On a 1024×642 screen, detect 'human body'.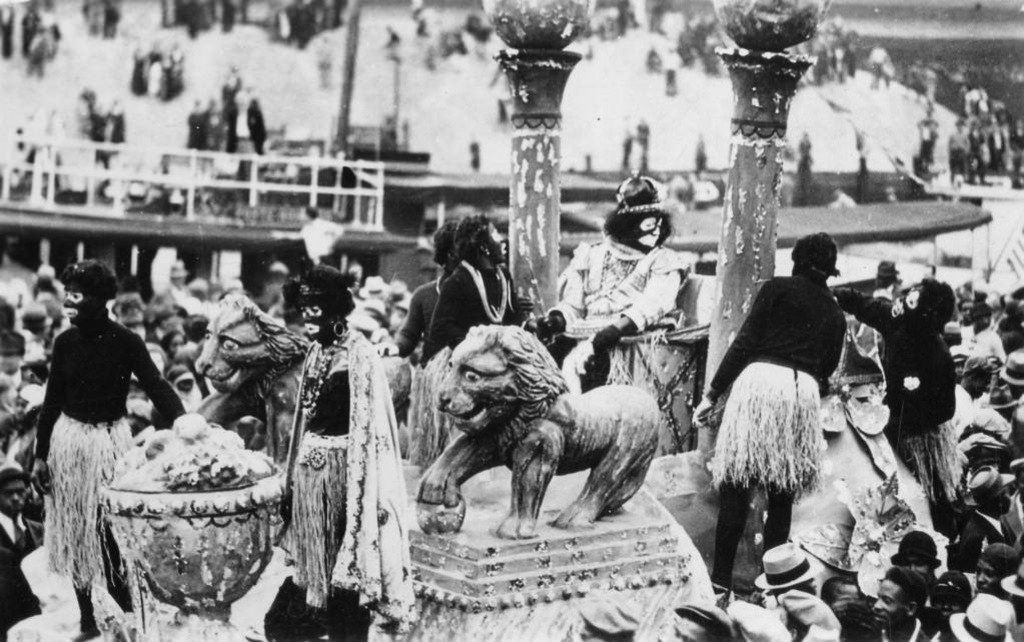
<box>883,57,894,85</box>.
